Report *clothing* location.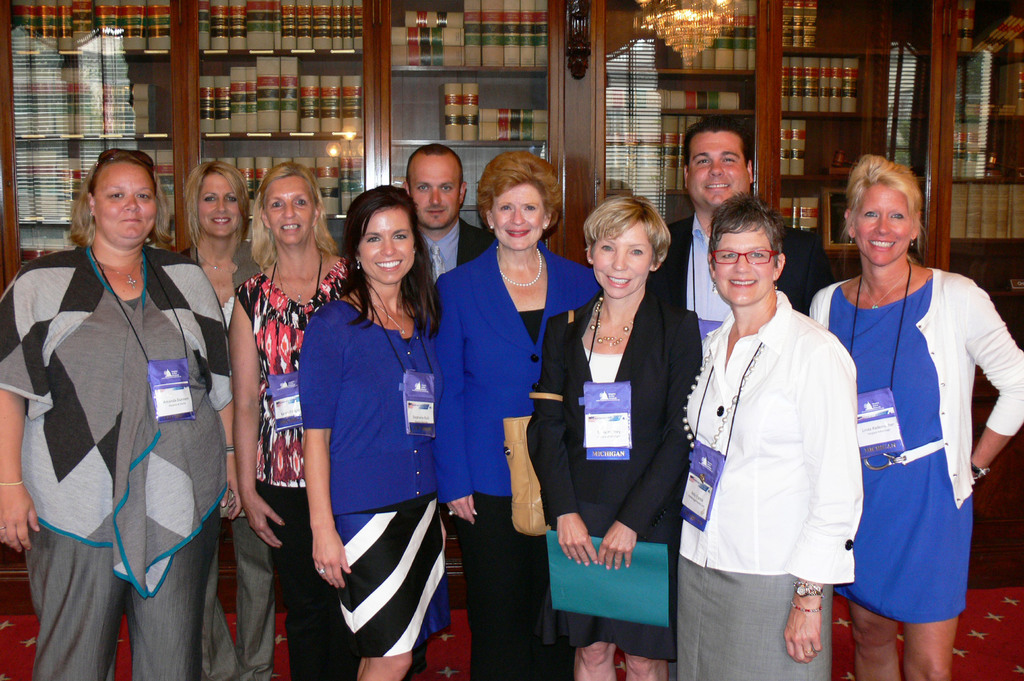
Report: bbox=[647, 216, 733, 348].
